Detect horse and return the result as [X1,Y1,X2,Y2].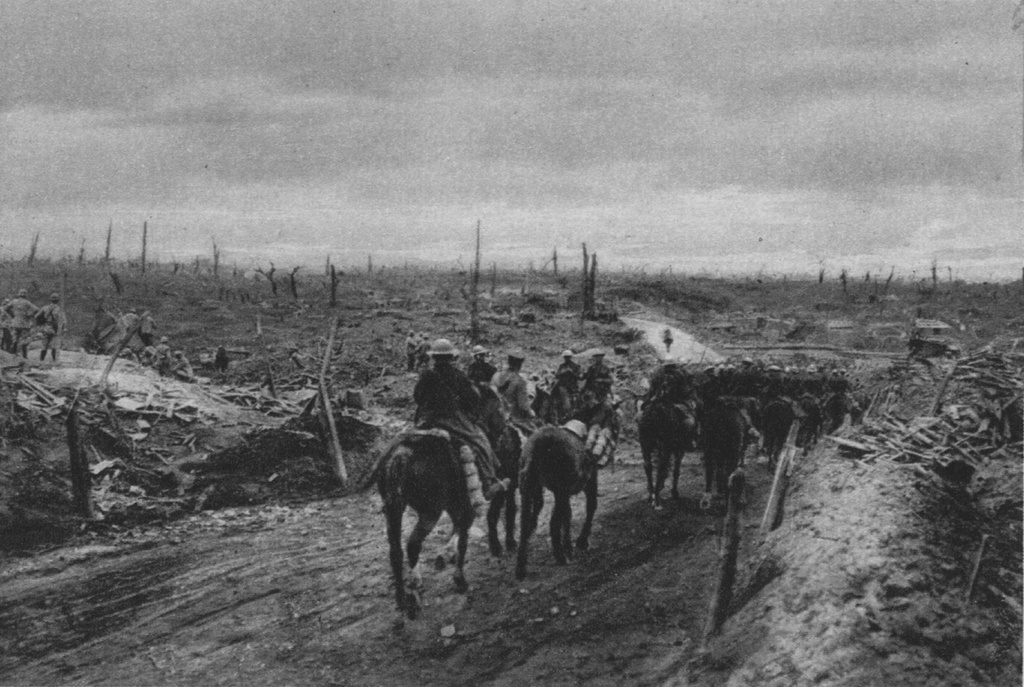
[376,383,508,618].
